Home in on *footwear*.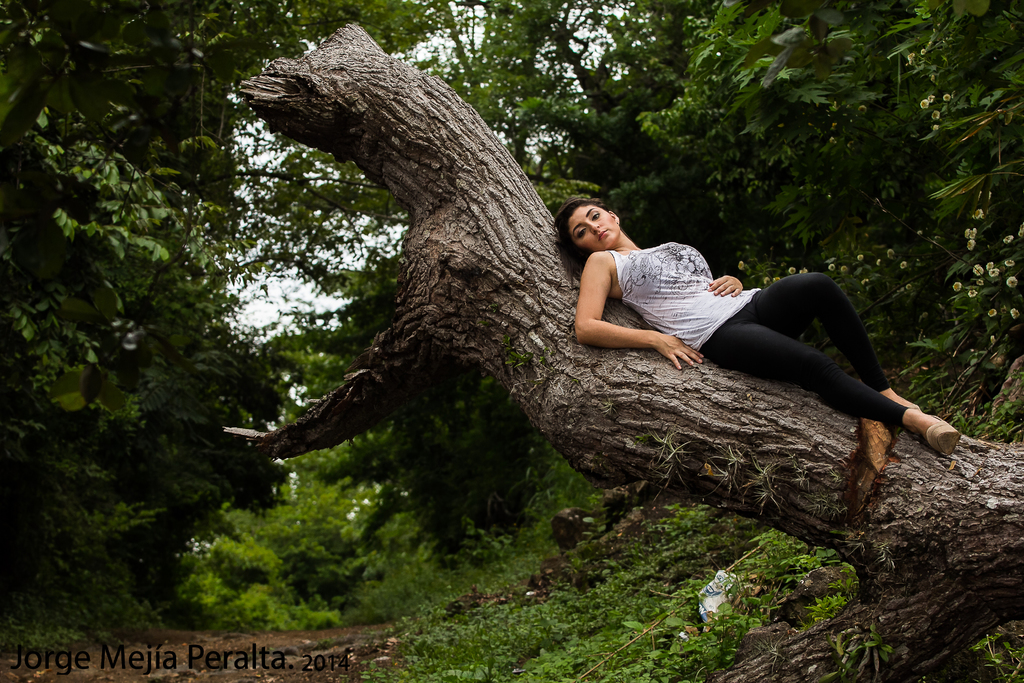
Homed in at <region>924, 413, 961, 459</region>.
